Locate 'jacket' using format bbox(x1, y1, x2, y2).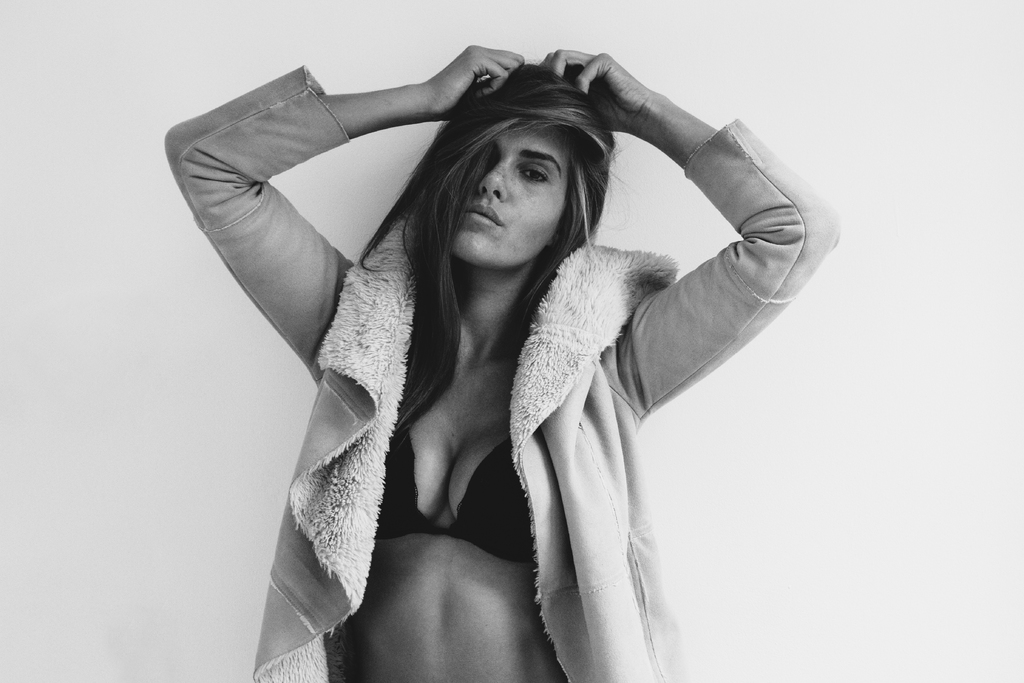
bbox(179, 53, 809, 650).
